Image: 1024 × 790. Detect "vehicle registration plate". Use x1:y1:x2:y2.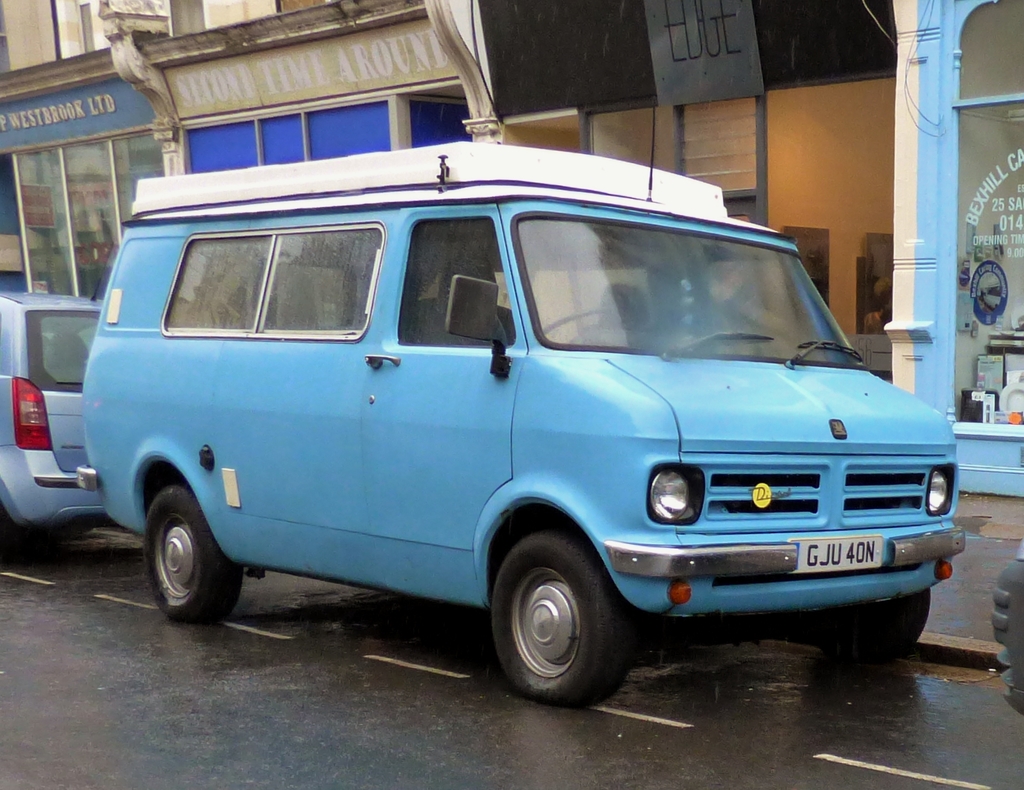
786:532:881:578.
